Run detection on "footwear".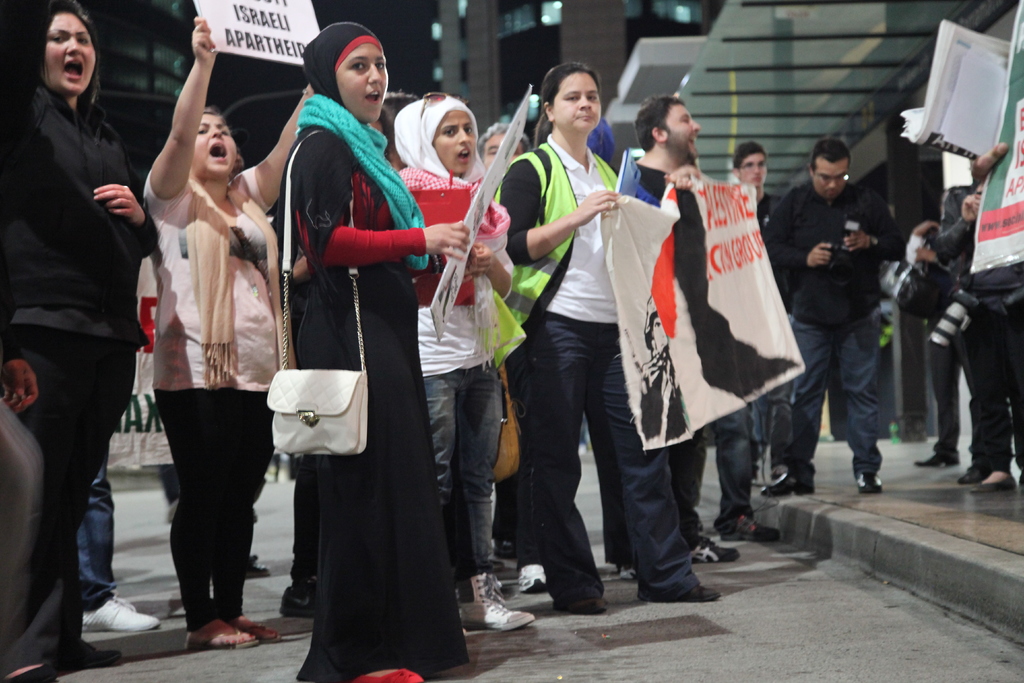
Result: x1=519 y1=562 x2=553 y2=593.
